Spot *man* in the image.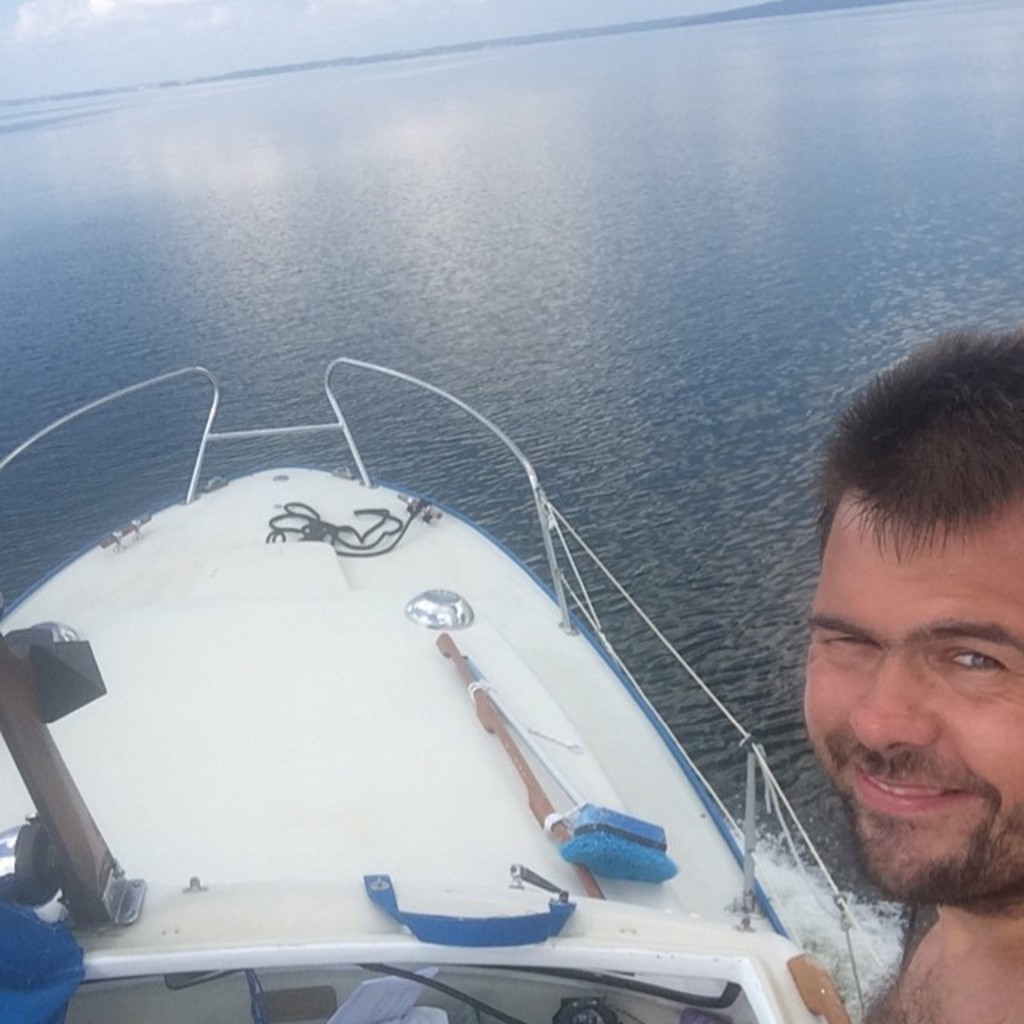
*man* found at bbox=[800, 318, 1022, 1022].
